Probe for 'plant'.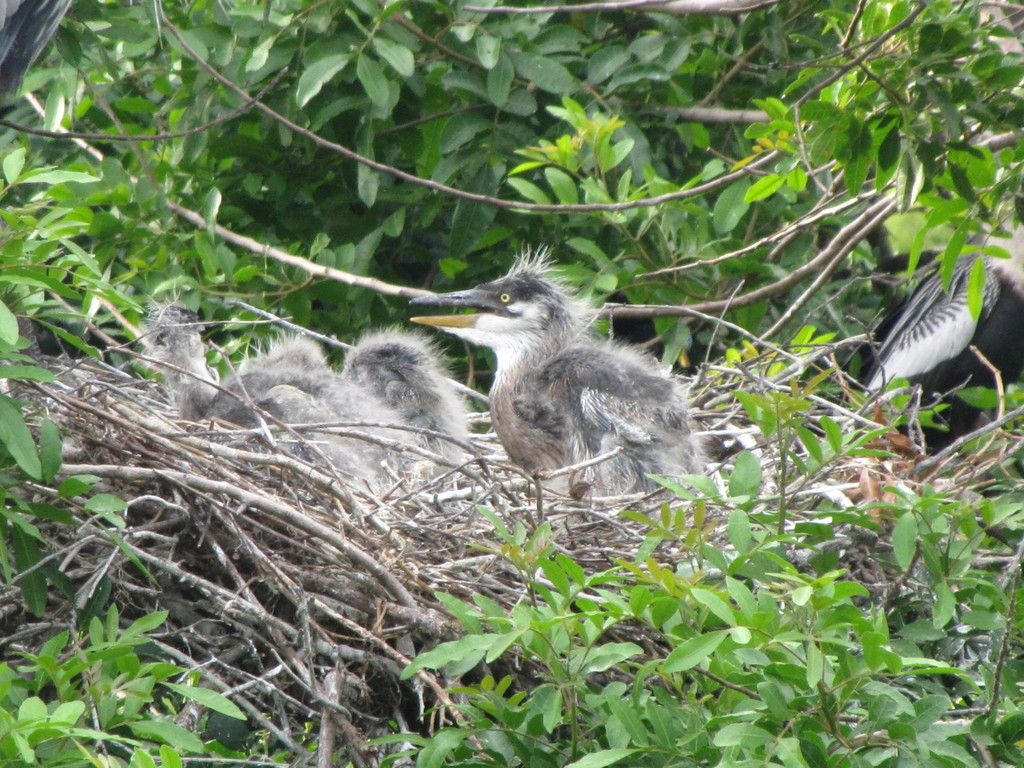
Probe result: 365,388,1023,767.
